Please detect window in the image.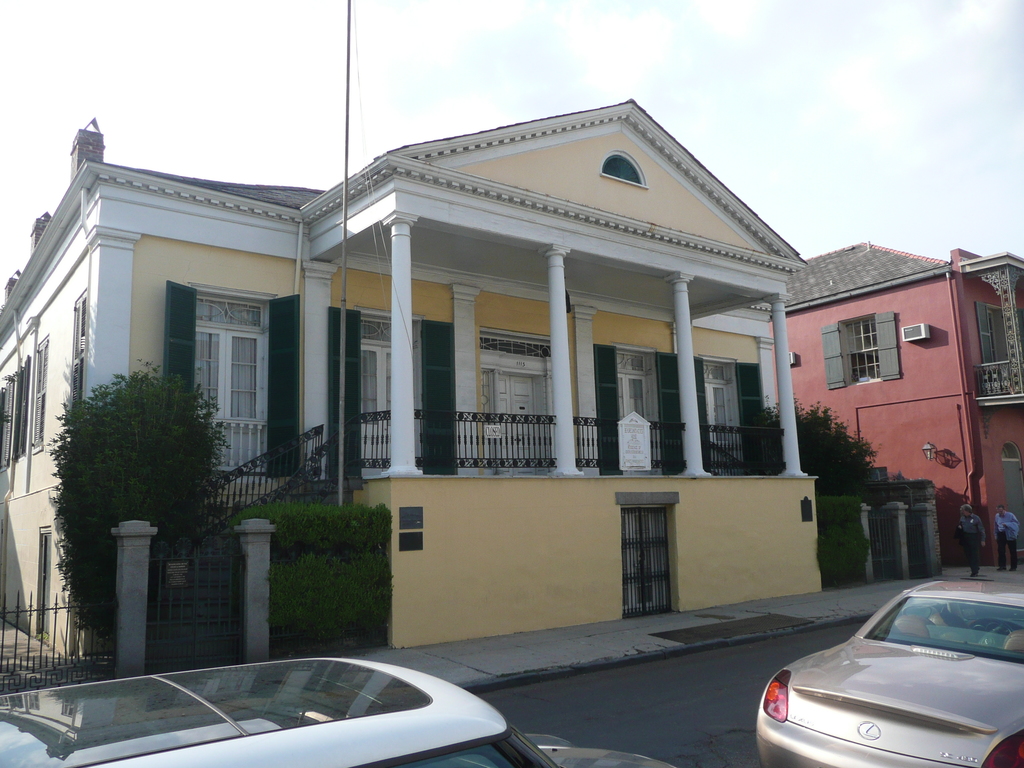
(68, 287, 89, 409).
